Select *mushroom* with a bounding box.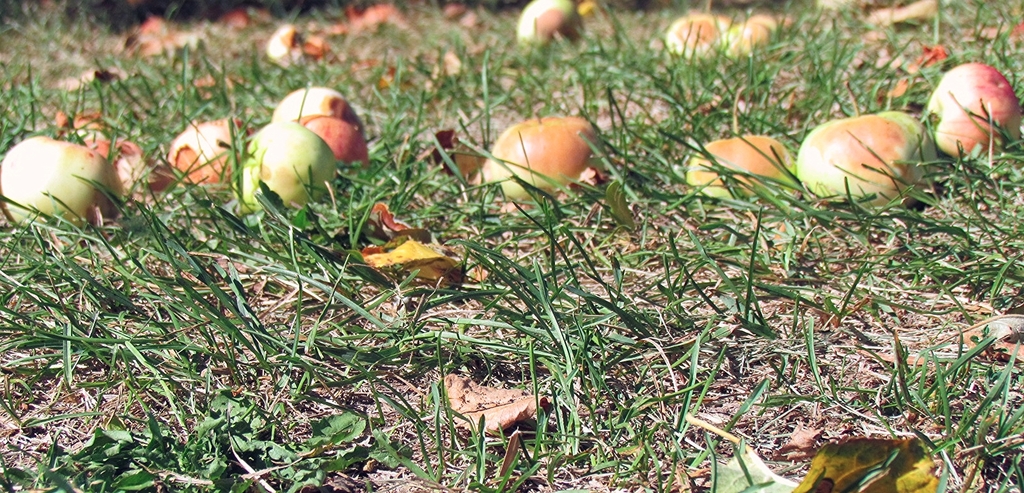
l=522, t=0, r=597, b=57.
